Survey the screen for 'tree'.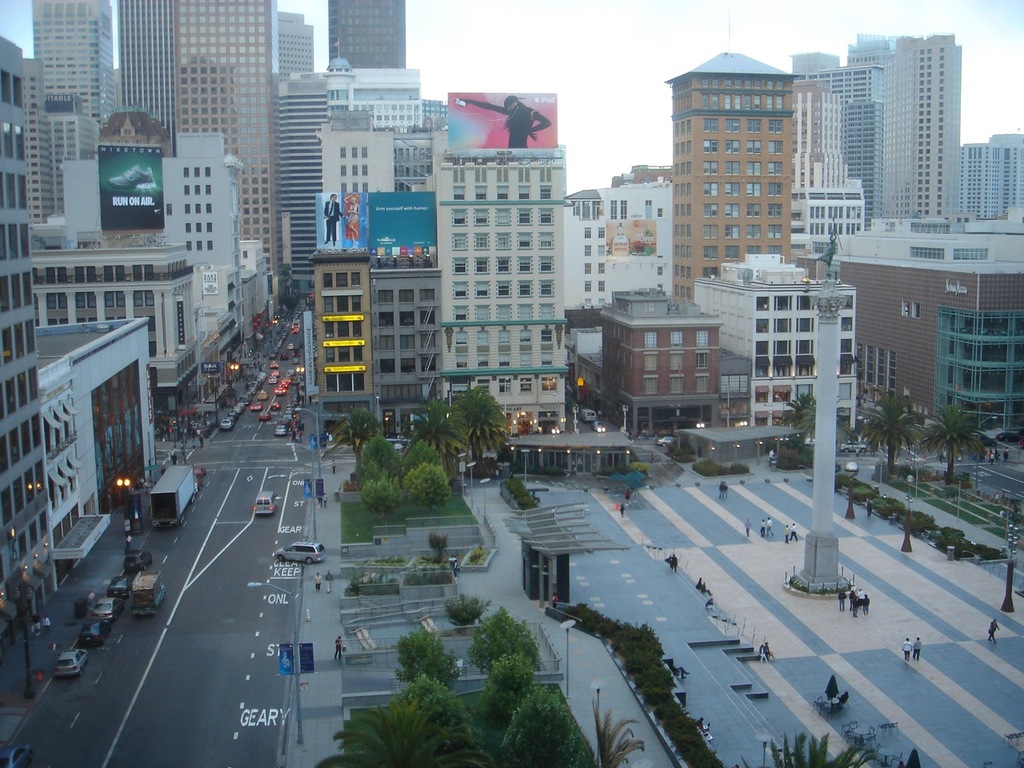
Survey found: 920,401,990,486.
